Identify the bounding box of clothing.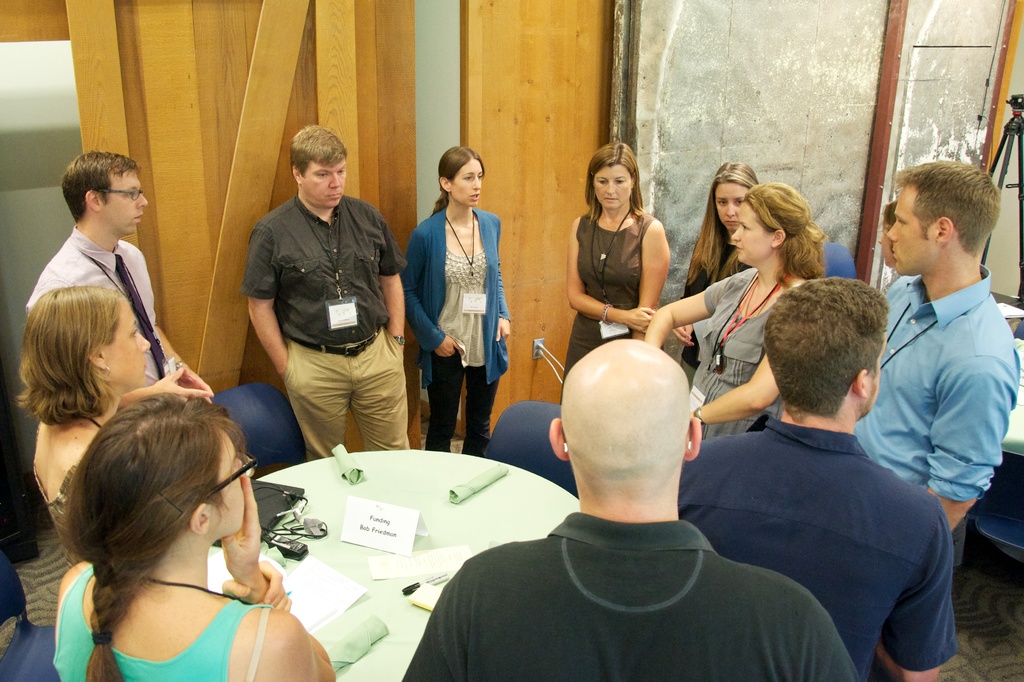
676, 409, 963, 681.
